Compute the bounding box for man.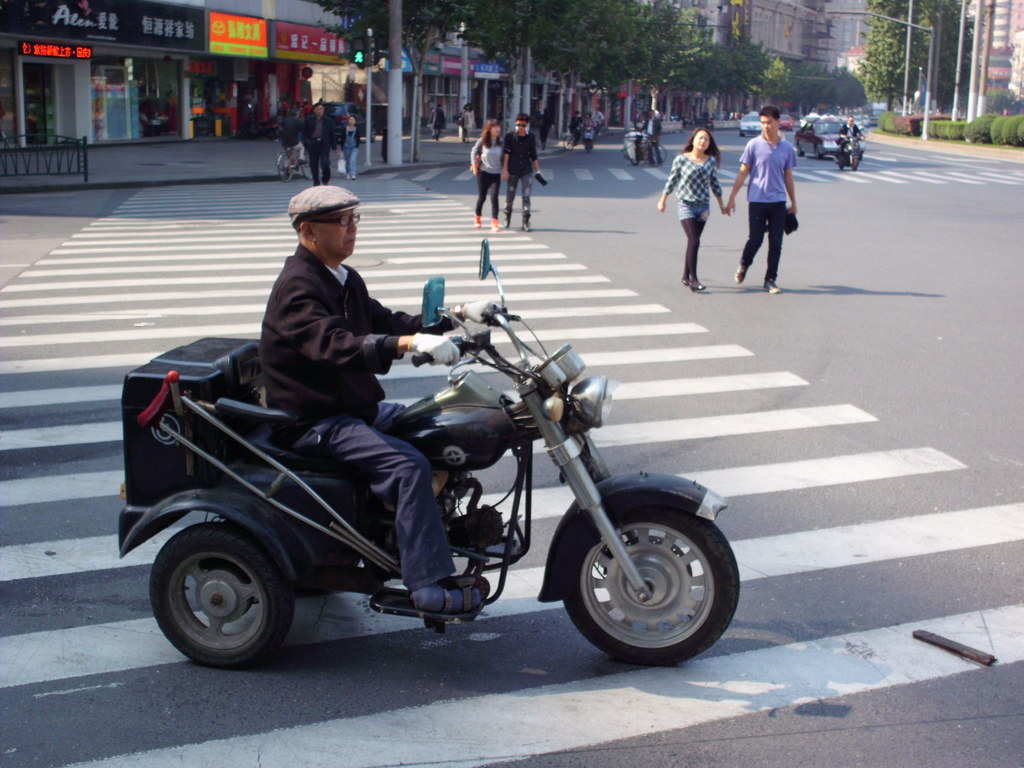
rect(741, 108, 811, 290).
